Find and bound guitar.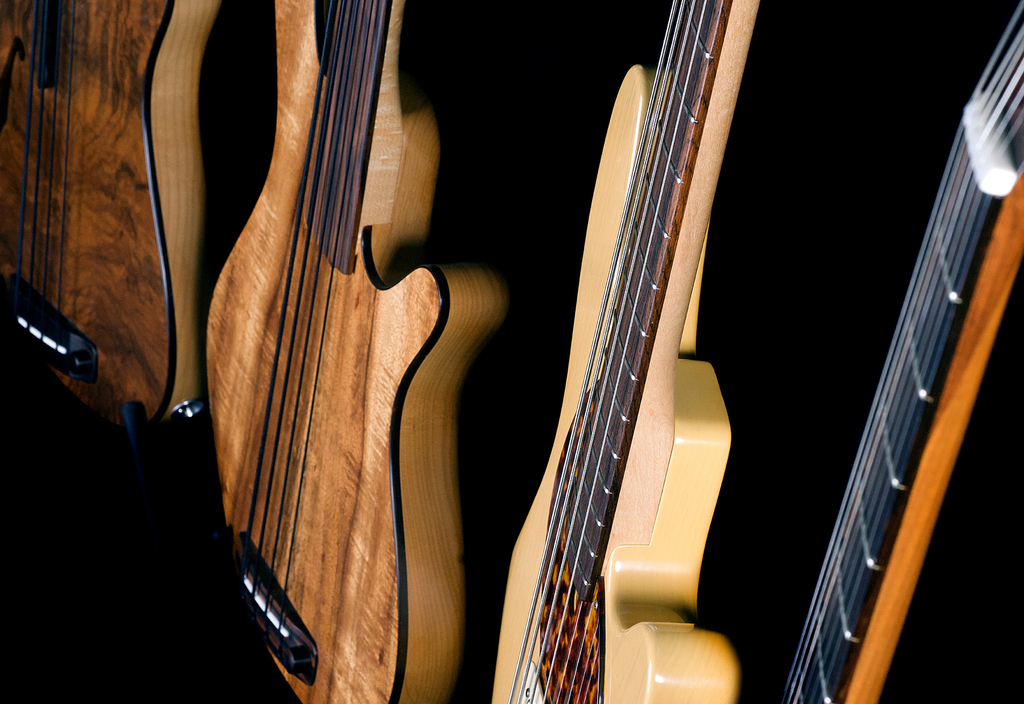
Bound: 202 0 509 703.
